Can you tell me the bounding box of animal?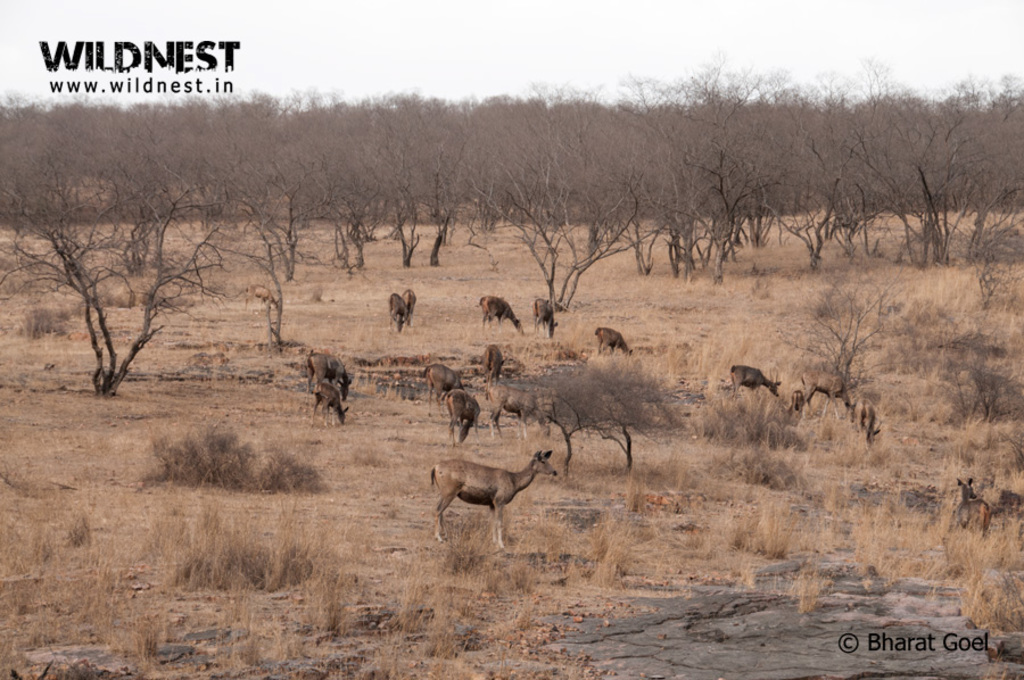
{"left": 727, "top": 360, "right": 785, "bottom": 404}.
